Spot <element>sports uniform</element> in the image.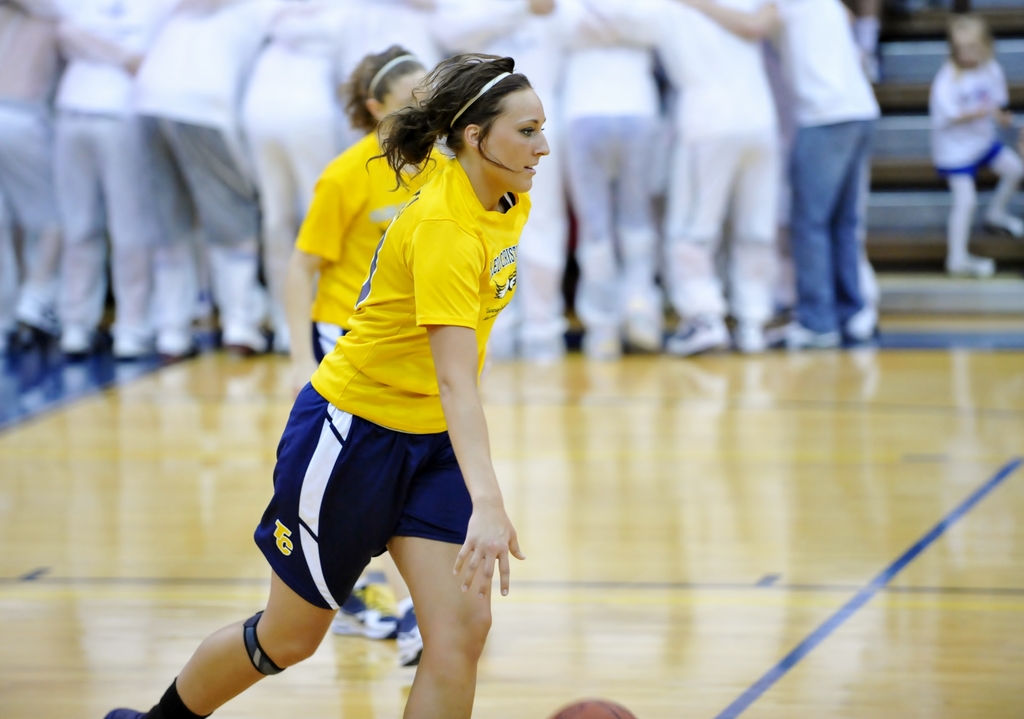
<element>sports uniform</element> found at bbox=[1, 0, 68, 335].
